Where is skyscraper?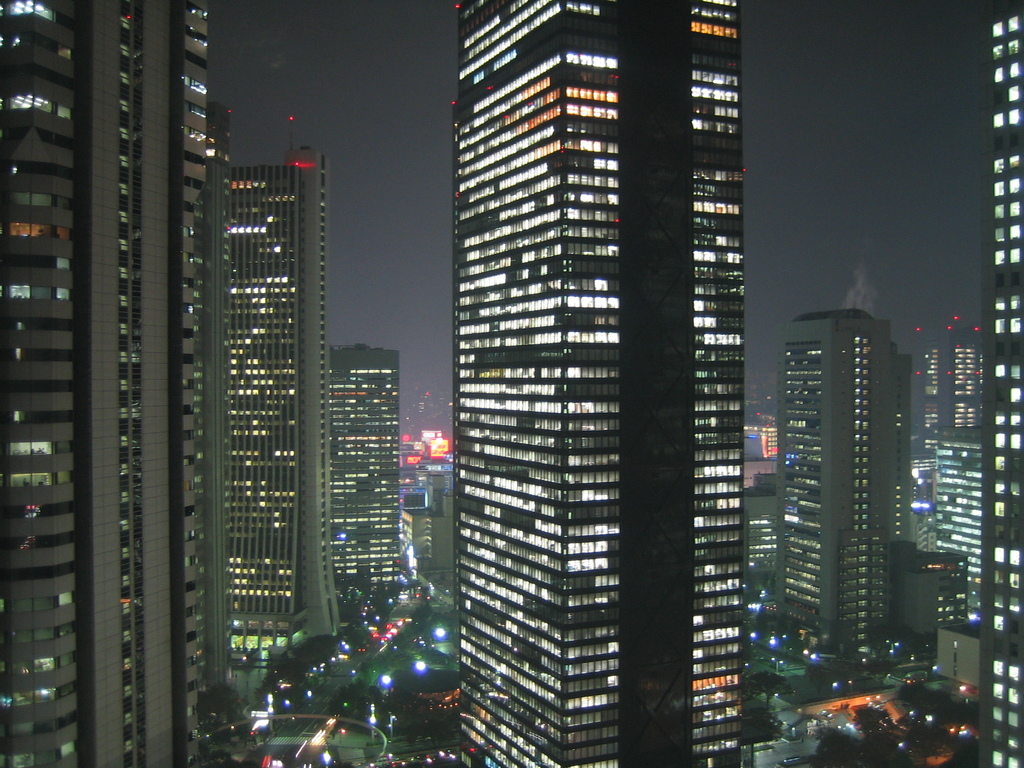
(left=222, top=148, right=352, bottom=664).
